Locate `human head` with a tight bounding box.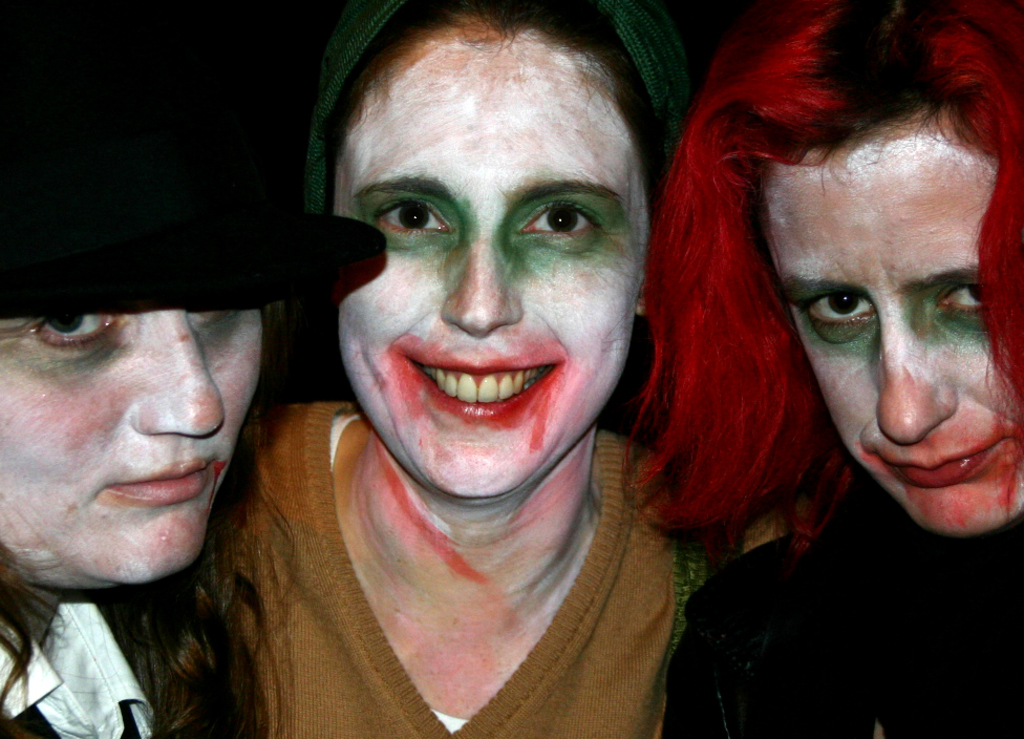
{"x1": 636, "y1": 0, "x2": 1023, "y2": 532}.
